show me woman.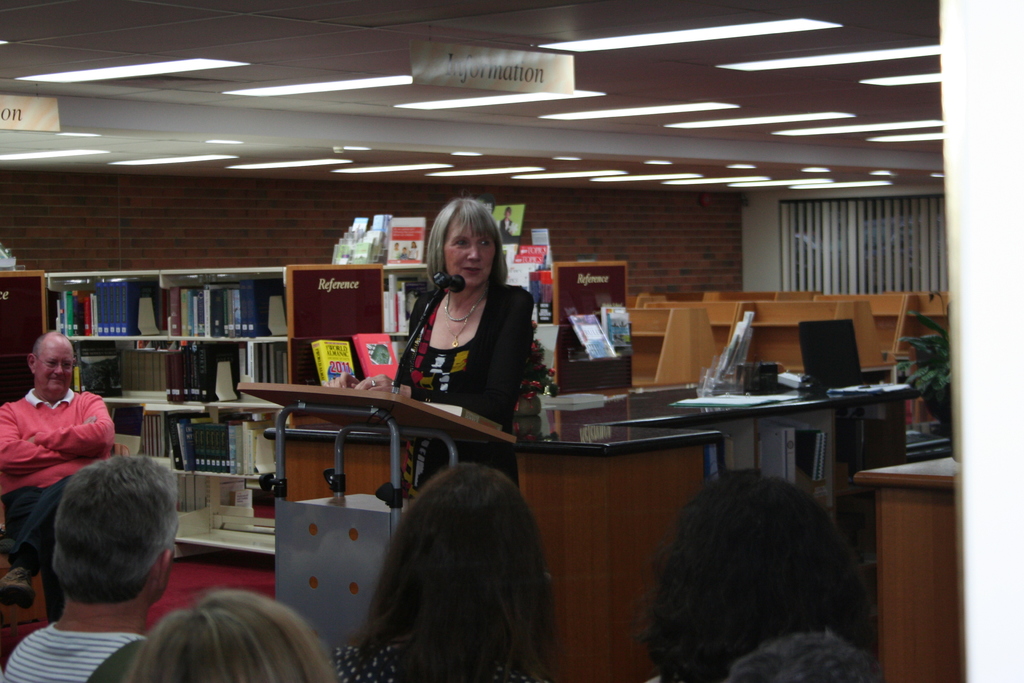
woman is here: select_region(337, 462, 579, 682).
